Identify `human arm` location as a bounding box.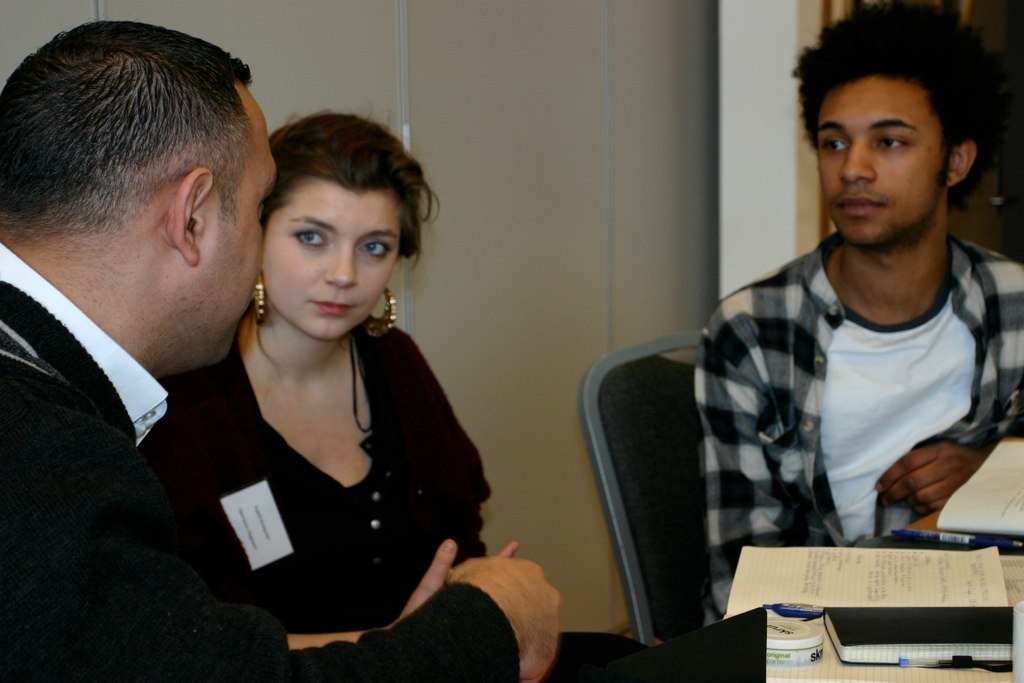
x1=285 y1=541 x2=513 y2=650.
